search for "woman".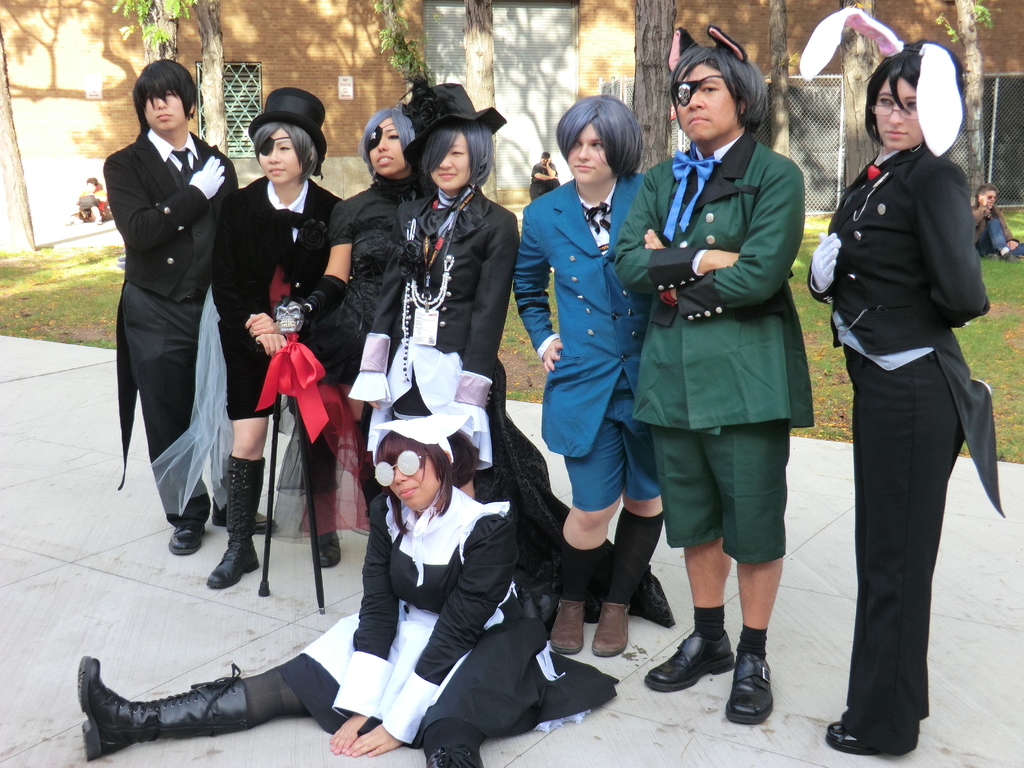
Found at (211, 86, 342, 593).
